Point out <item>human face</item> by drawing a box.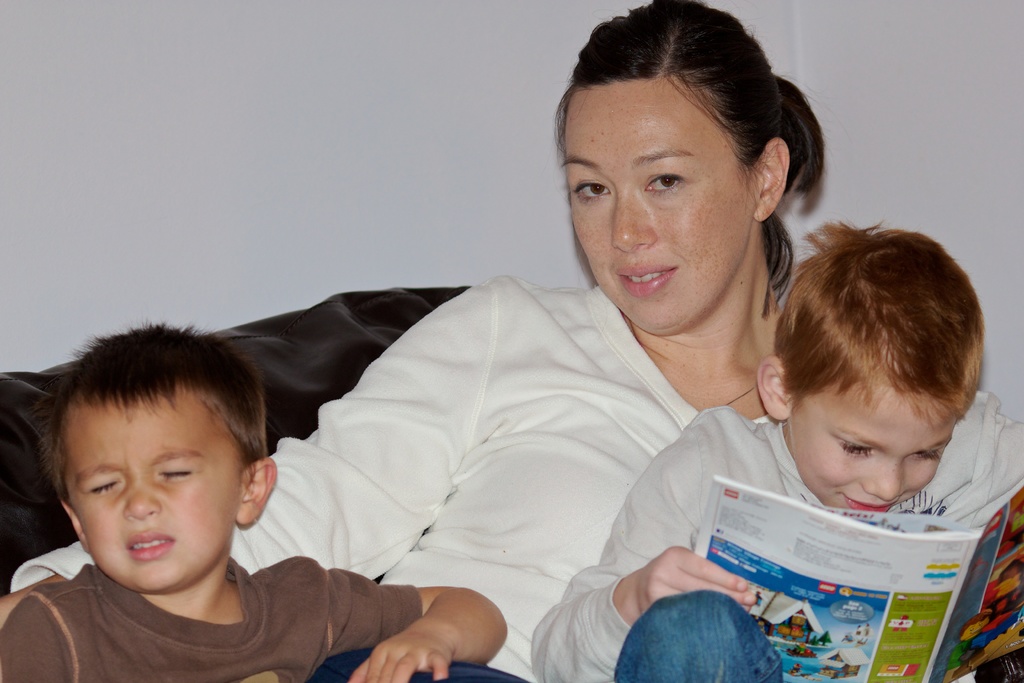
(left=564, top=81, right=755, bottom=331).
